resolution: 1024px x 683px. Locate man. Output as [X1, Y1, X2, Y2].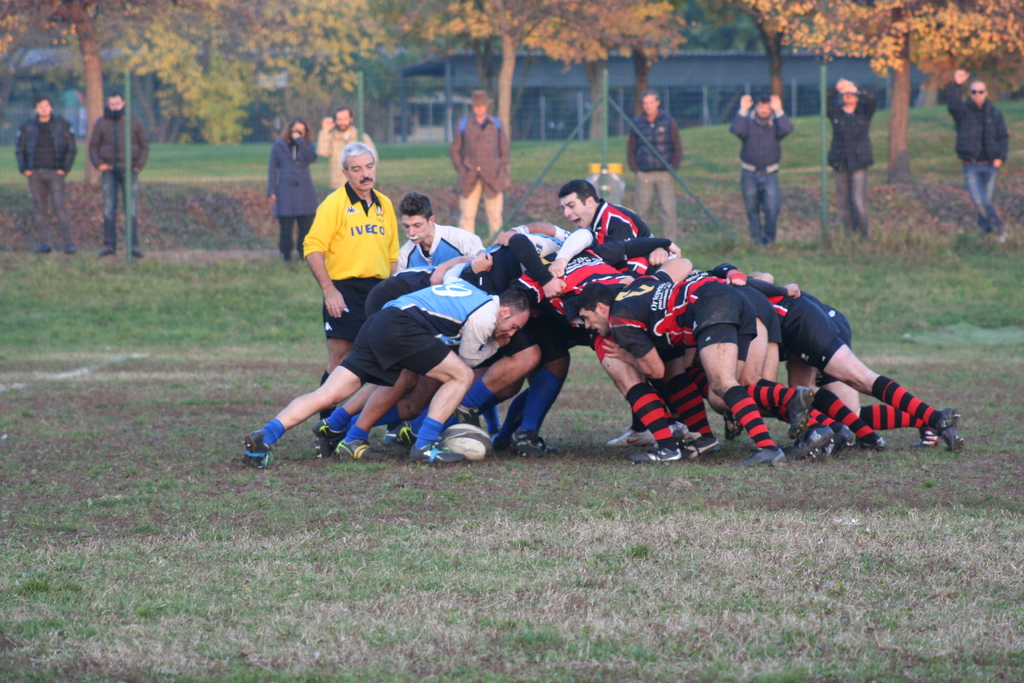
[16, 95, 74, 254].
